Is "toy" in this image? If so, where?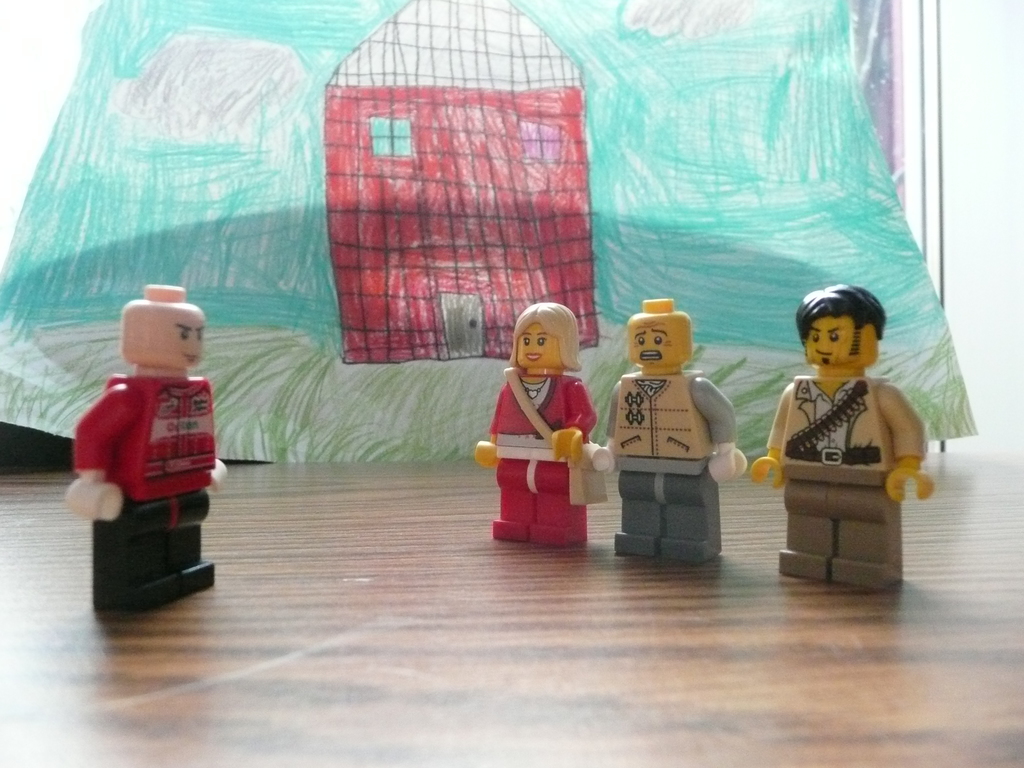
Yes, at 472,305,604,549.
